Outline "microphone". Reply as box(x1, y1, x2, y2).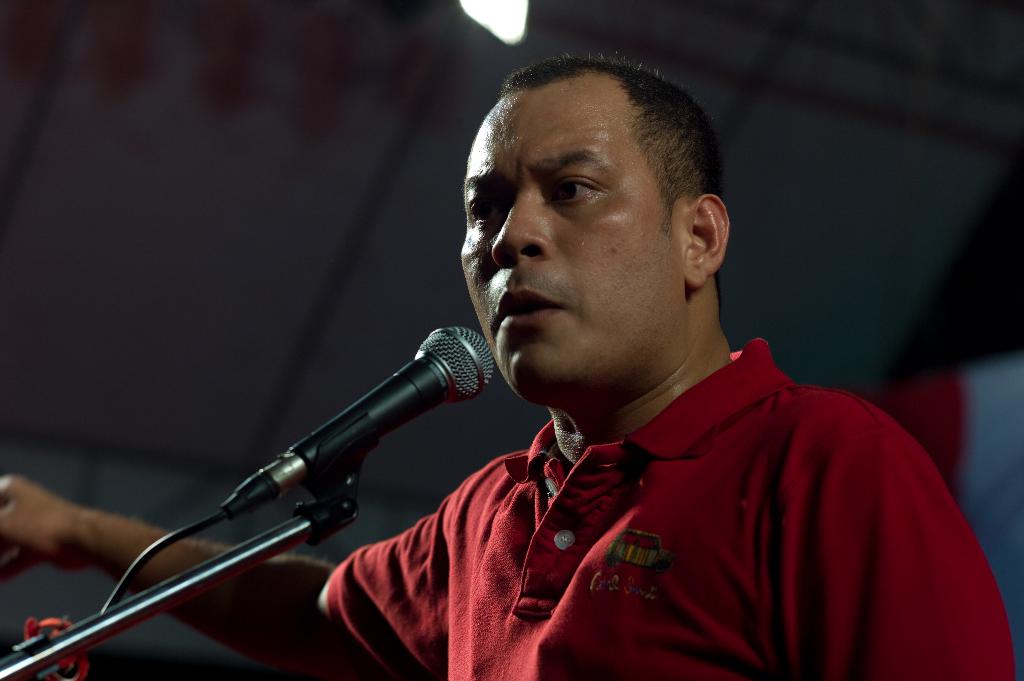
box(218, 322, 499, 525).
